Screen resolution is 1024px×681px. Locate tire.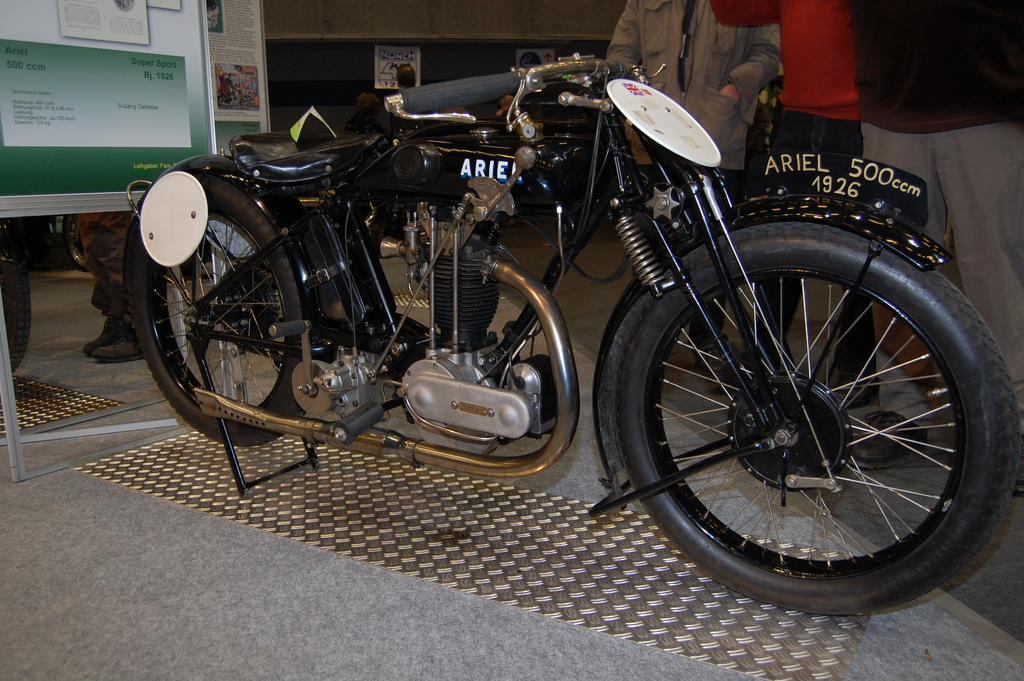
[x1=124, y1=159, x2=338, y2=443].
